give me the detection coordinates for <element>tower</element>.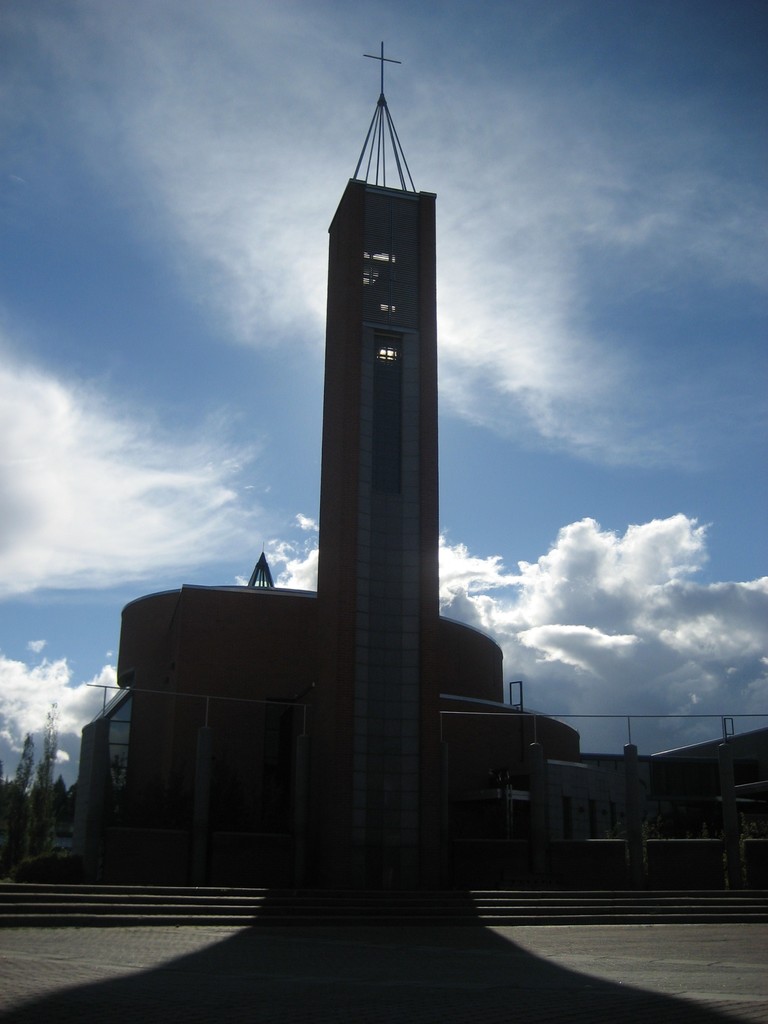
<bbox>315, 44, 437, 852</bbox>.
